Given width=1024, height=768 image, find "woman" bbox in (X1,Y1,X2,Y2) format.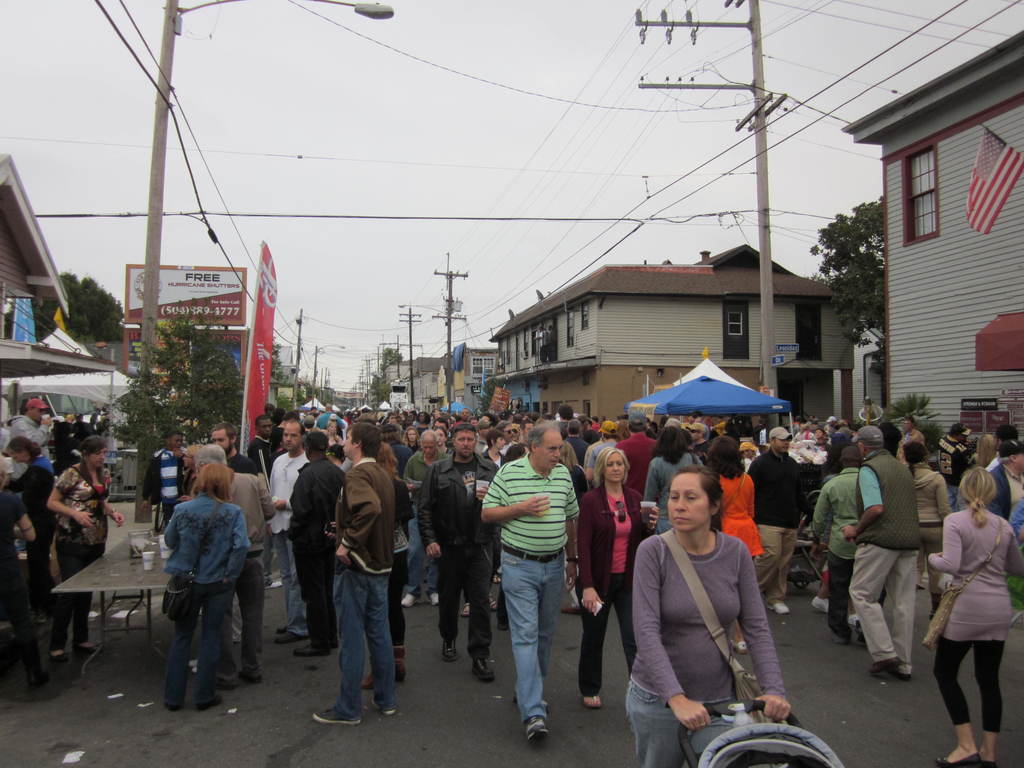
(703,435,765,657).
